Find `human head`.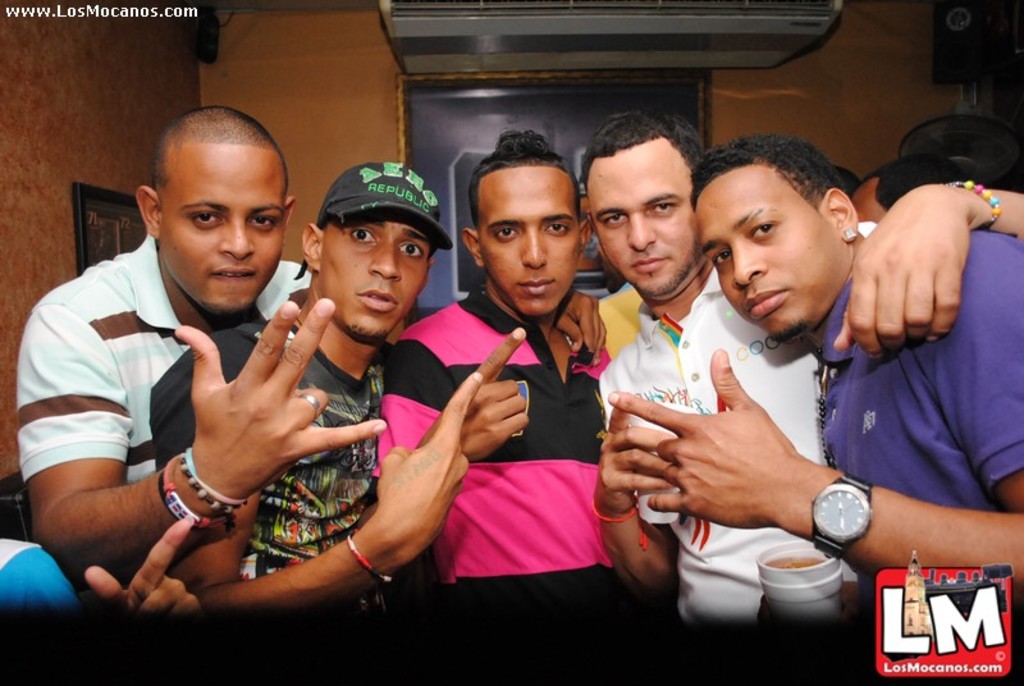
{"left": 833, "top": 165, "right": 861, "bottom": 195}.
